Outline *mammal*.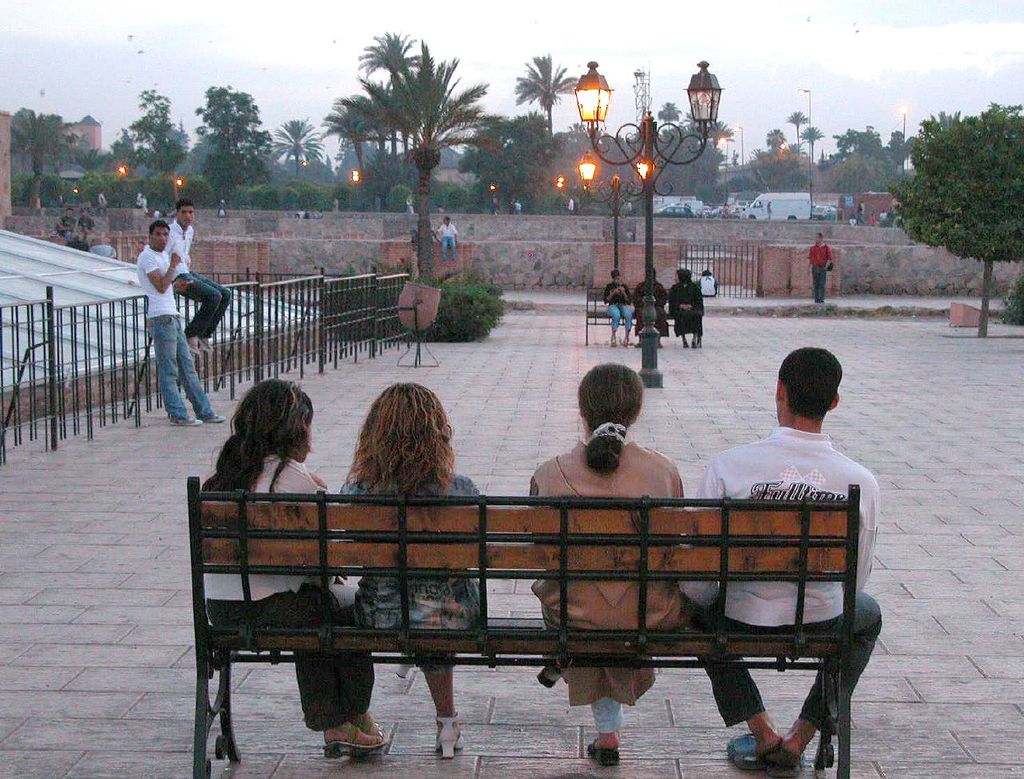
Outline: left=315, top=210, right=322, bottom=217.
